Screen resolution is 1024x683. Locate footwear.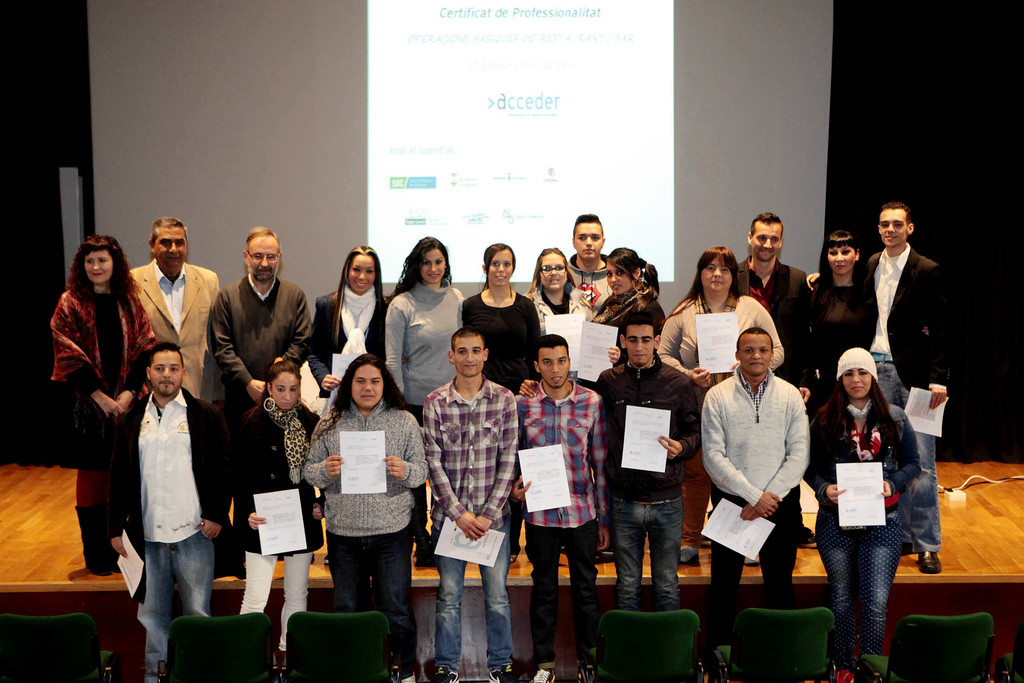
bbox(800, 528, 817, 552).
